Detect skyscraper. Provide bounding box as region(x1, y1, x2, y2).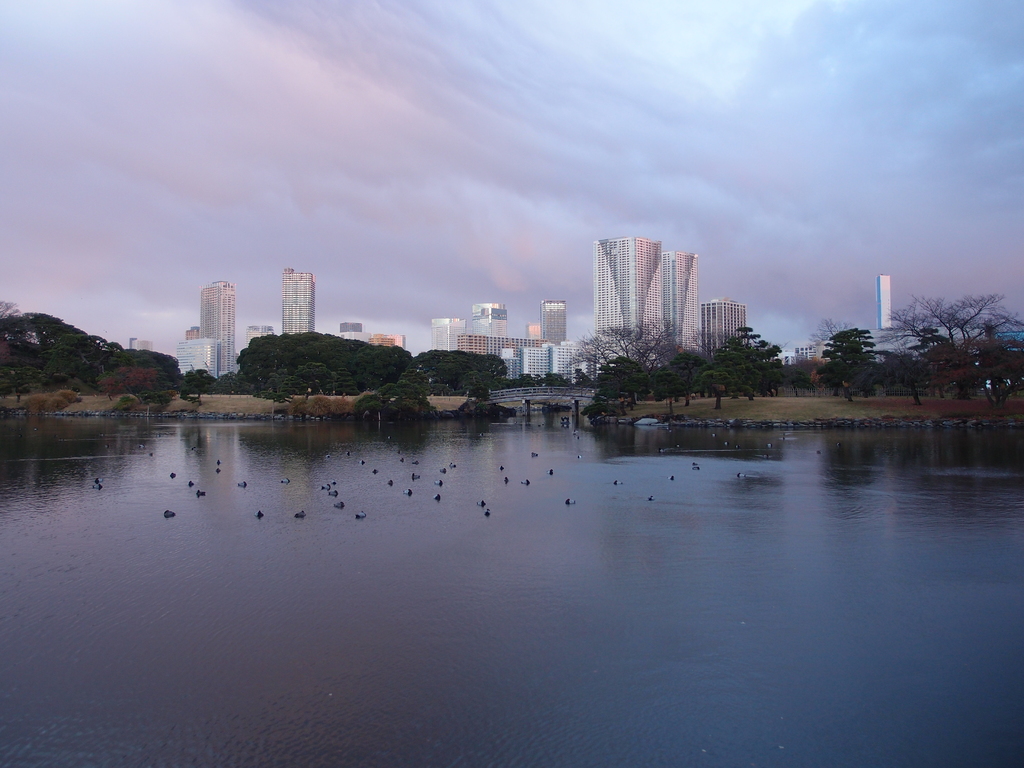
region(540, 297, 574, 349).
